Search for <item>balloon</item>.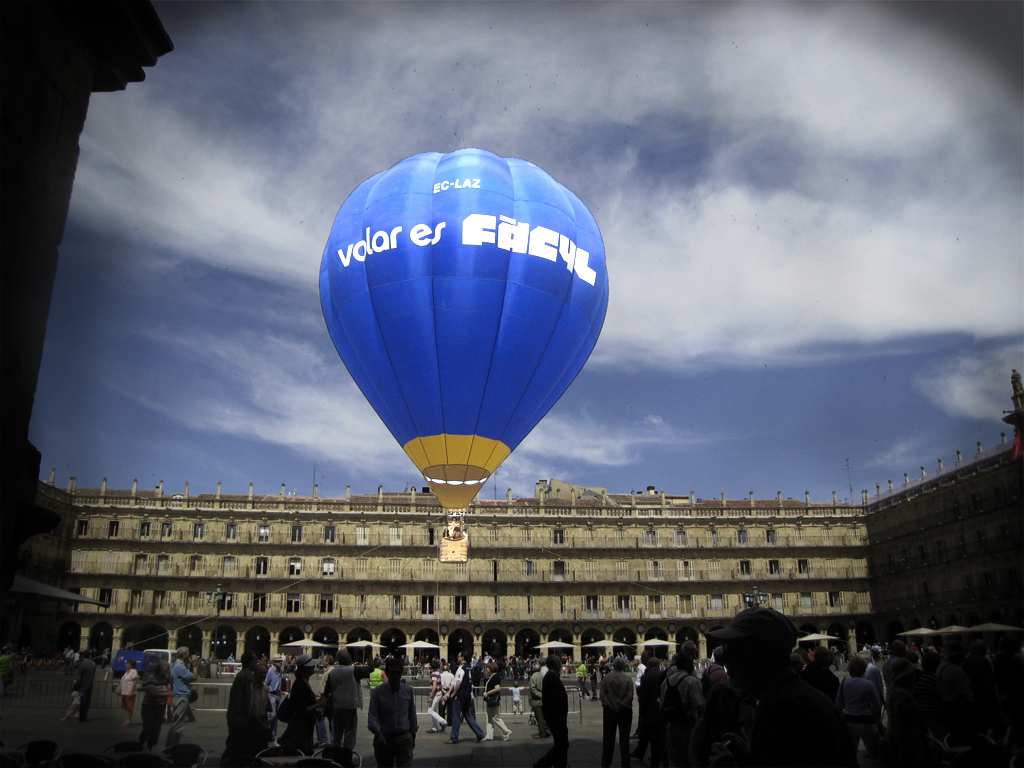
Found at locate(324, 153, 609, 507).
